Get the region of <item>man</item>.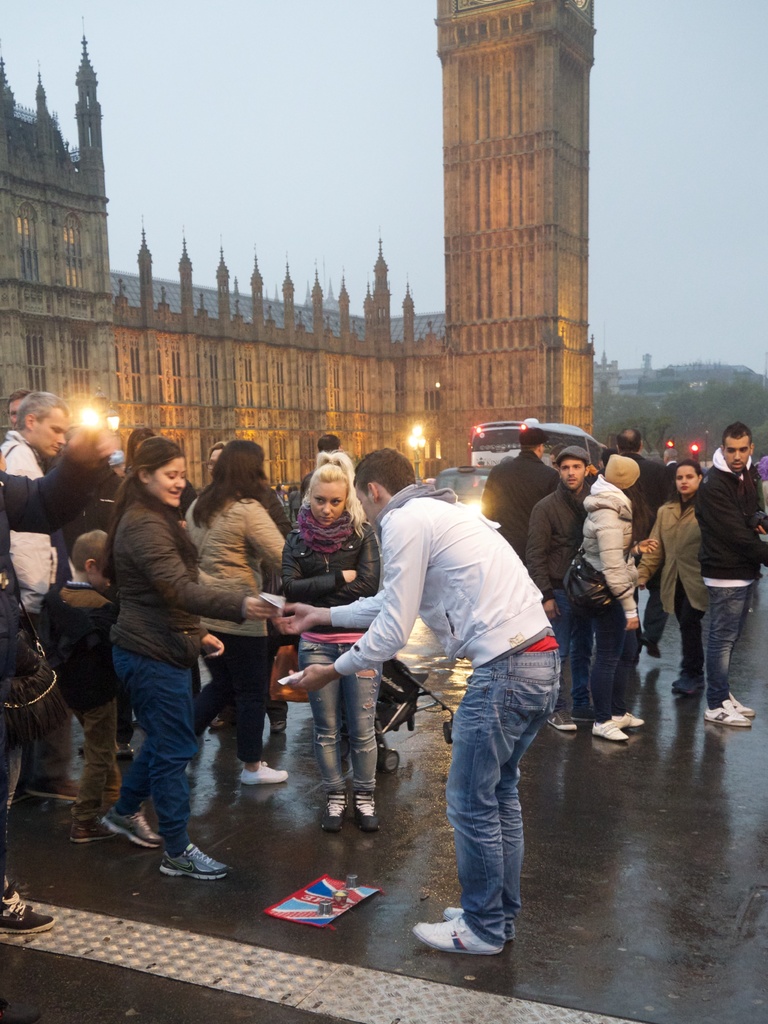
(left=609, top=428, right=673, bottom=566).
